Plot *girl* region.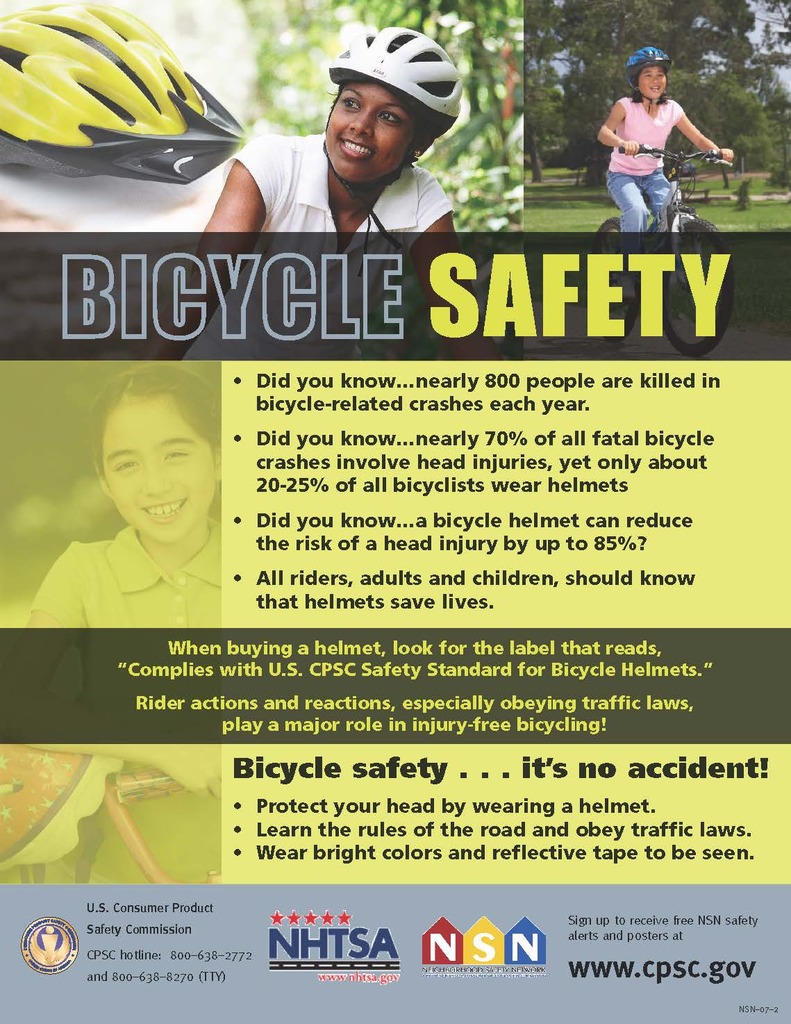
Plotted at l=13, t=358, r=235, b=892.
